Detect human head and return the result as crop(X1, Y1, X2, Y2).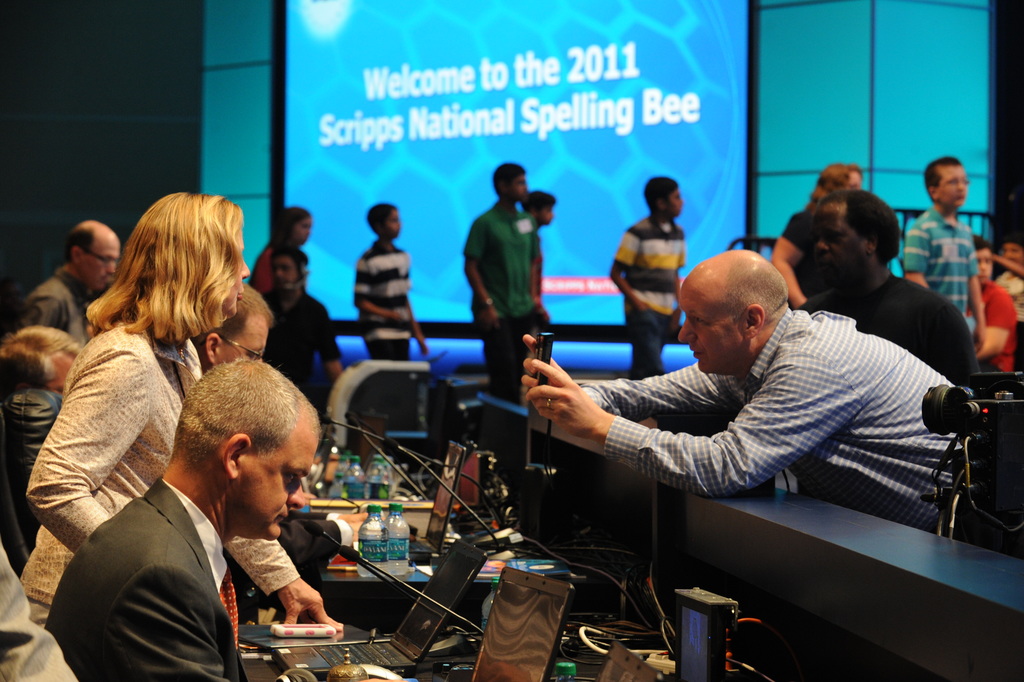
crop(367, 204, 402, 240).
